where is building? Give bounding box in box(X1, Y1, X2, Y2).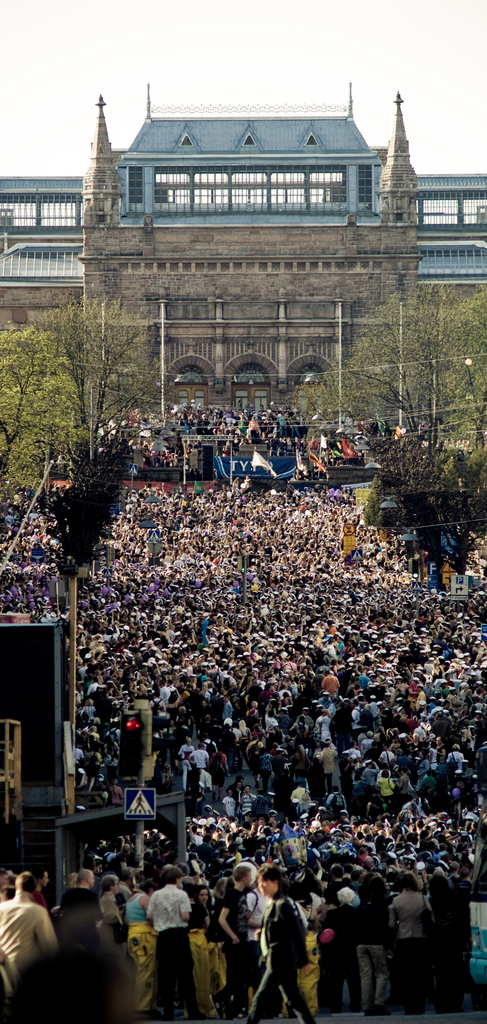
box(0, 85, 486, 413).
